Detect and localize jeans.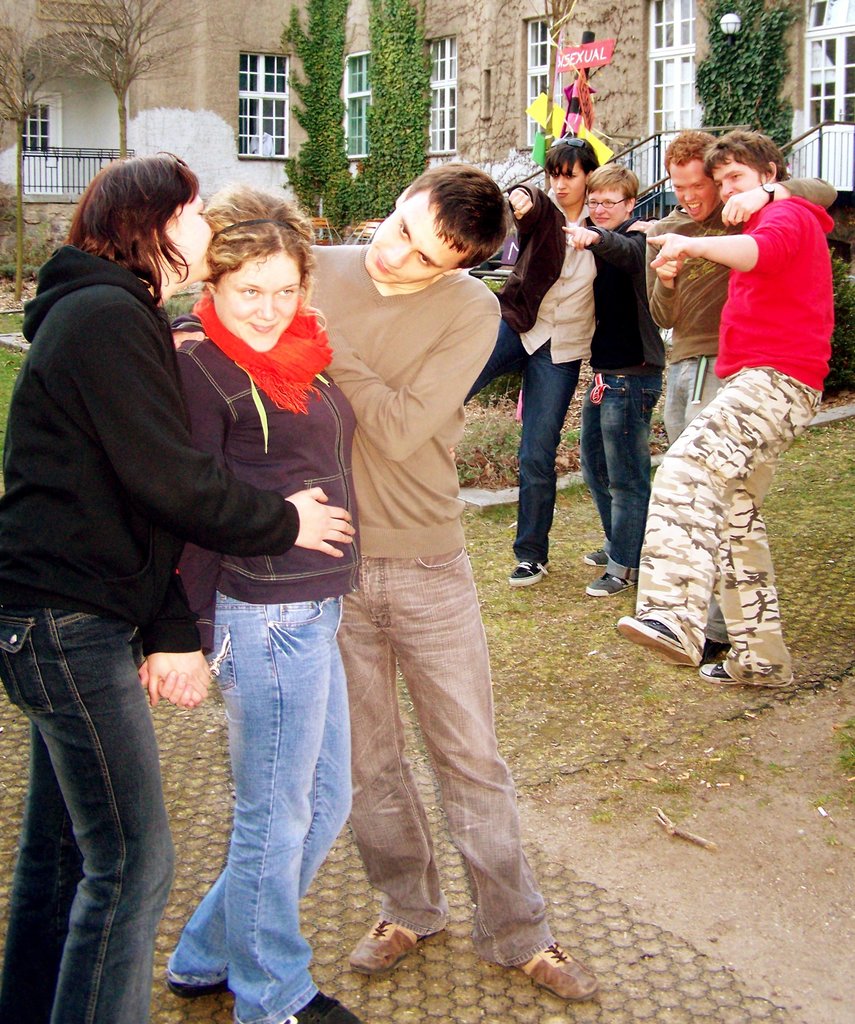
Localized at {"left": 662, "top": 356, "right": 726, "bottom": 637}.
